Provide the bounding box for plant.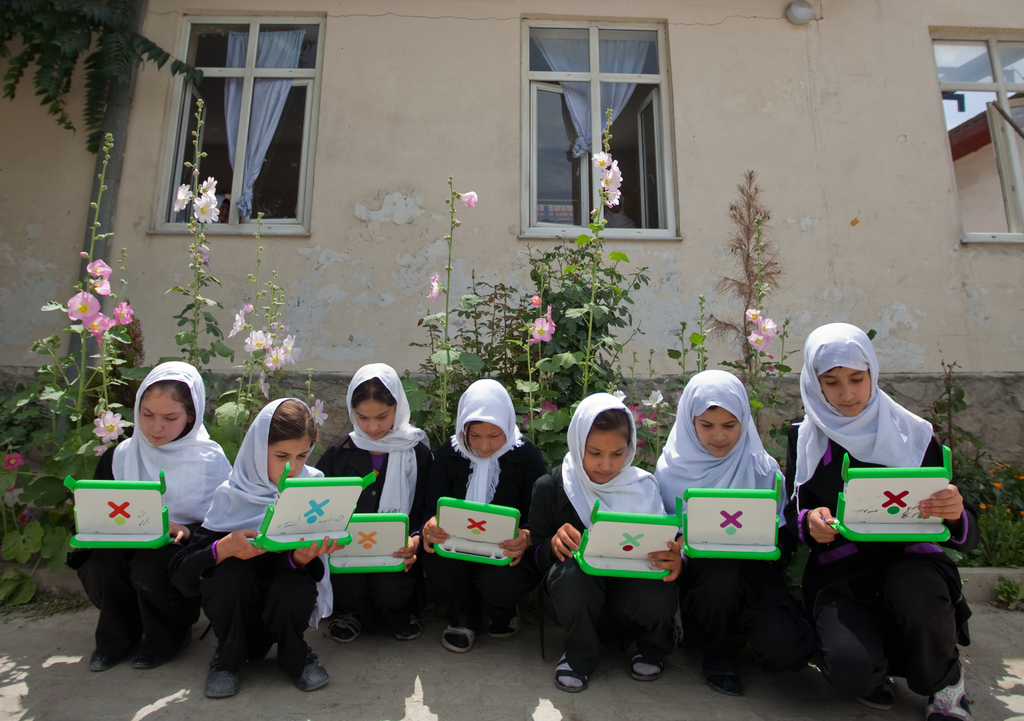
x1=0 y1=1 x2=205 y2=153.
